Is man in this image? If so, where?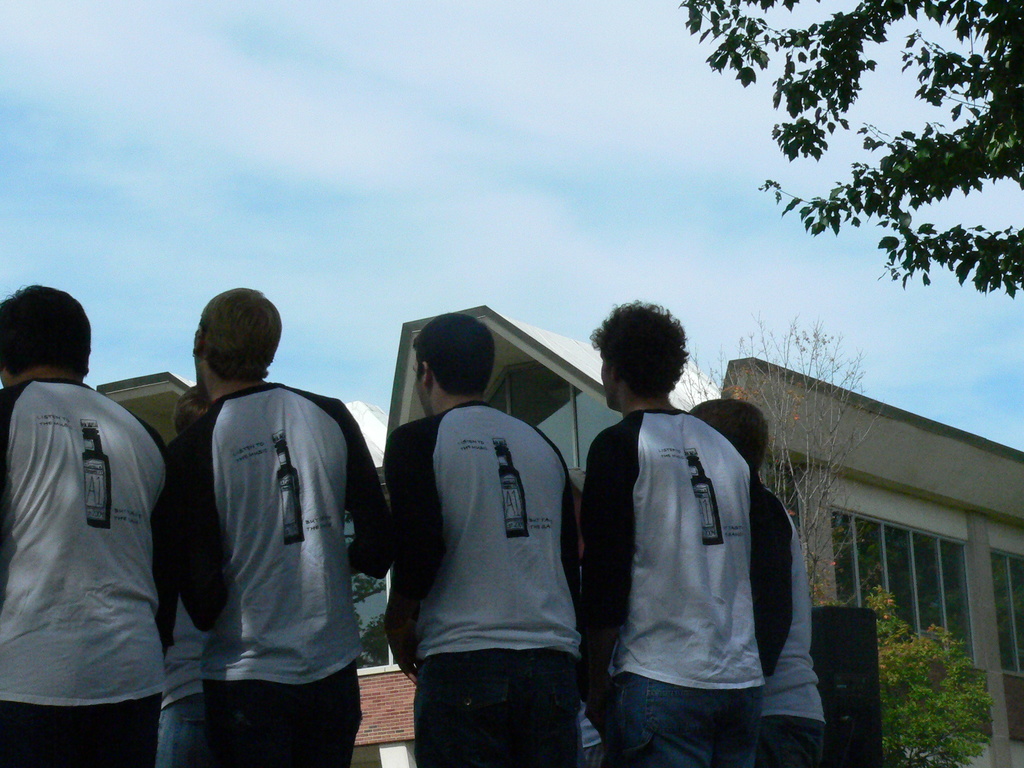
Yes, at 380:316:582:767.
